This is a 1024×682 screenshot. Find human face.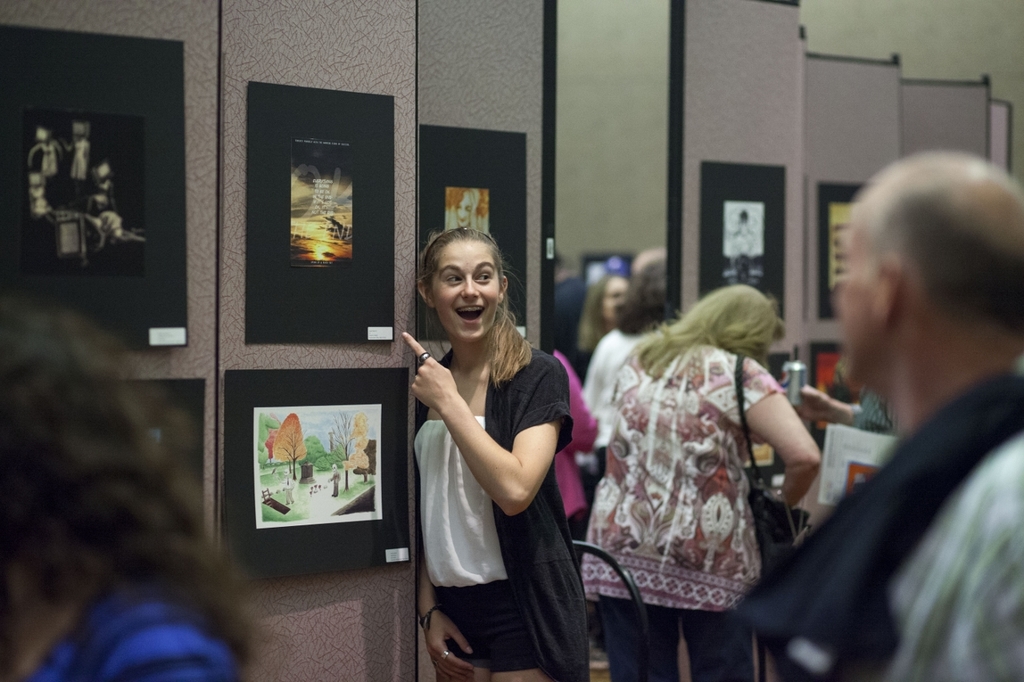
Bounding box: crop(834, 204, 876, 382).
